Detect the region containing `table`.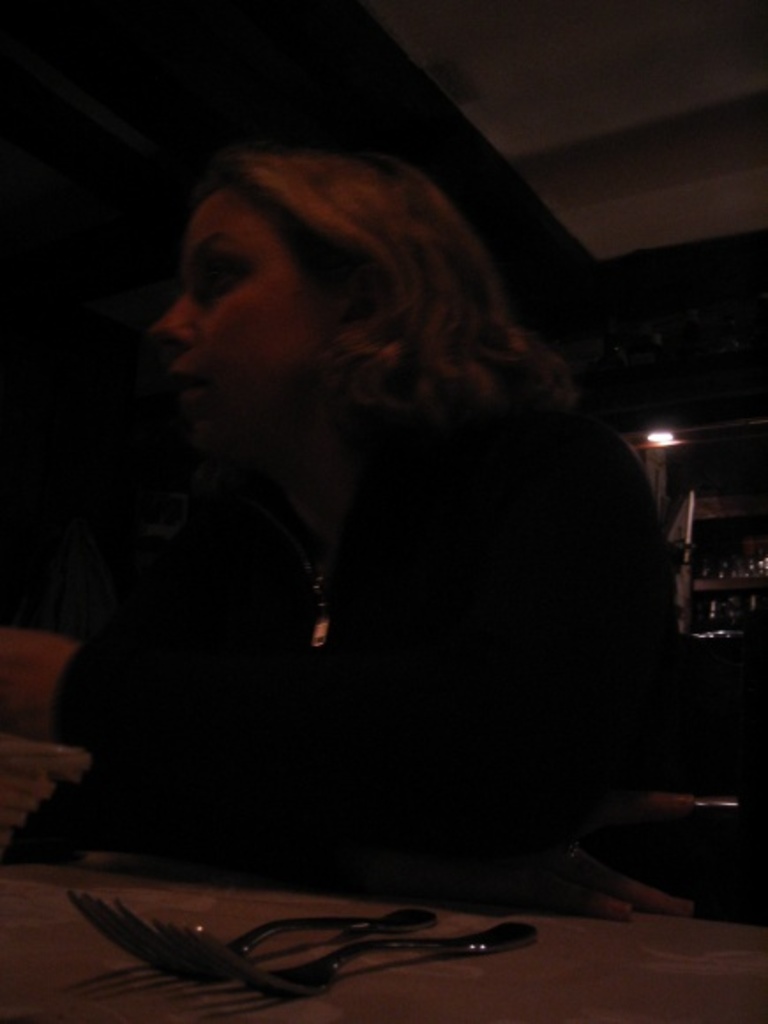
rect(0, 837, 763, 1023).
